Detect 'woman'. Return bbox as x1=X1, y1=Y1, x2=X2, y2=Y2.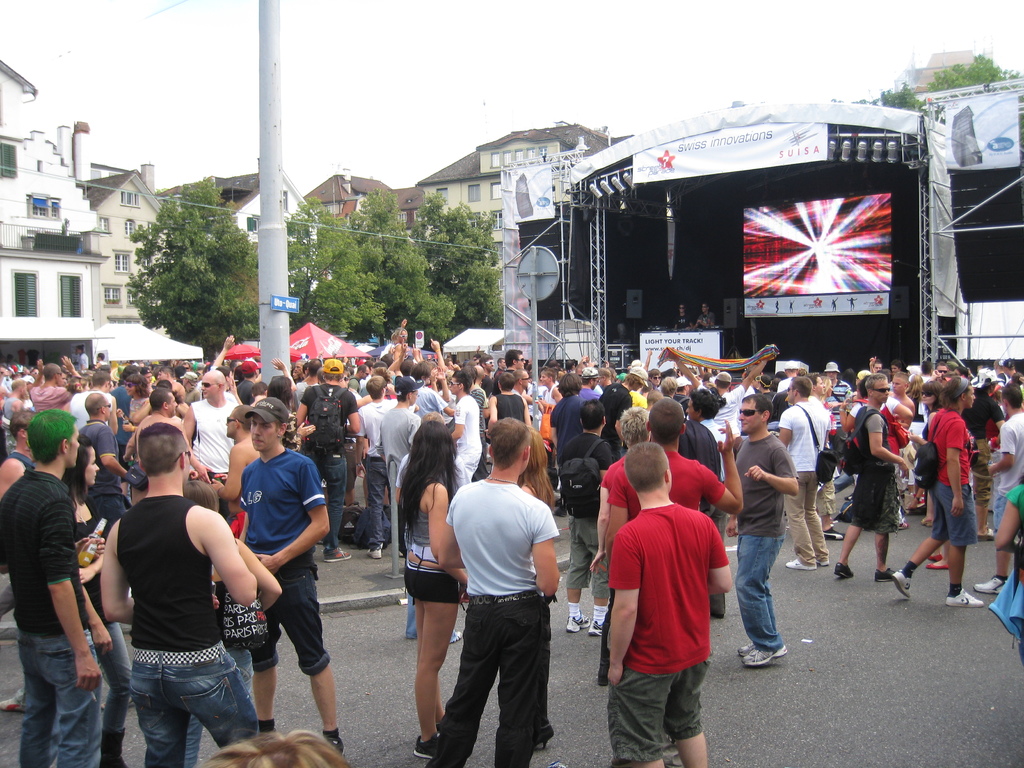
x1=387, y1=317, x2=408, y2=360.
